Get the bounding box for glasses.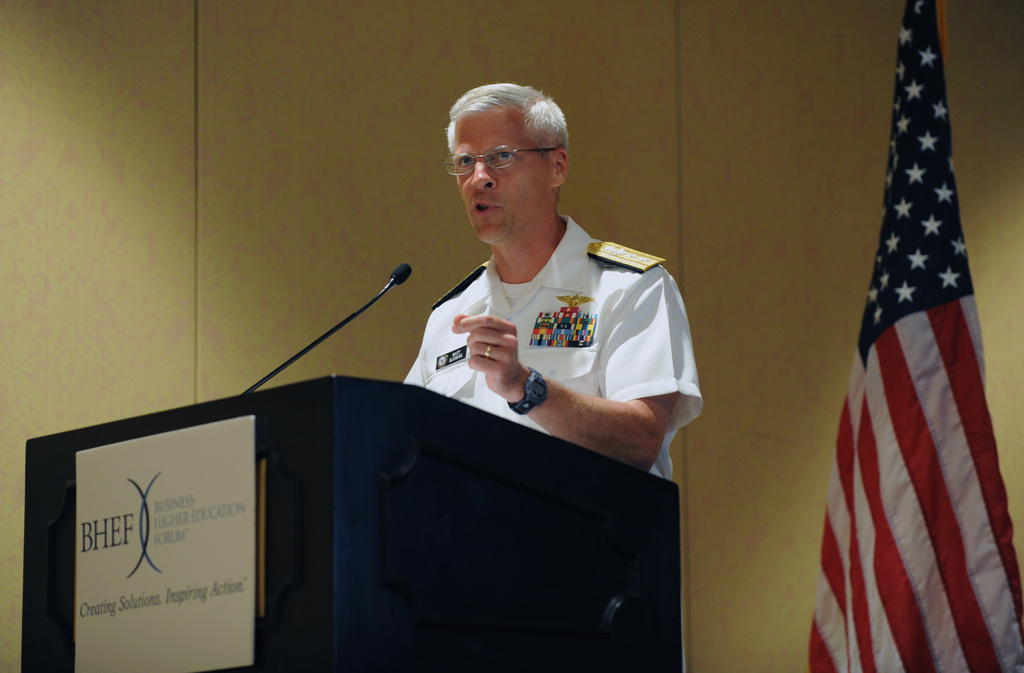
[left=445, top=144, right=557, bottom=175].
